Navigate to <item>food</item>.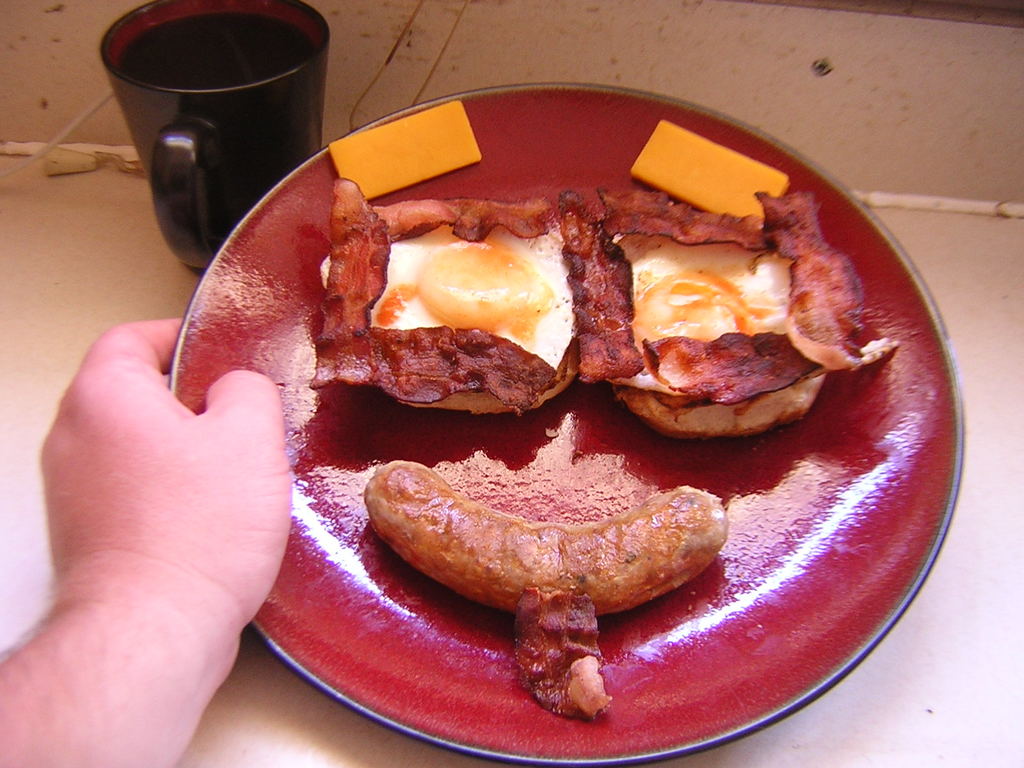
Navigation target: 361:460:723:721.
